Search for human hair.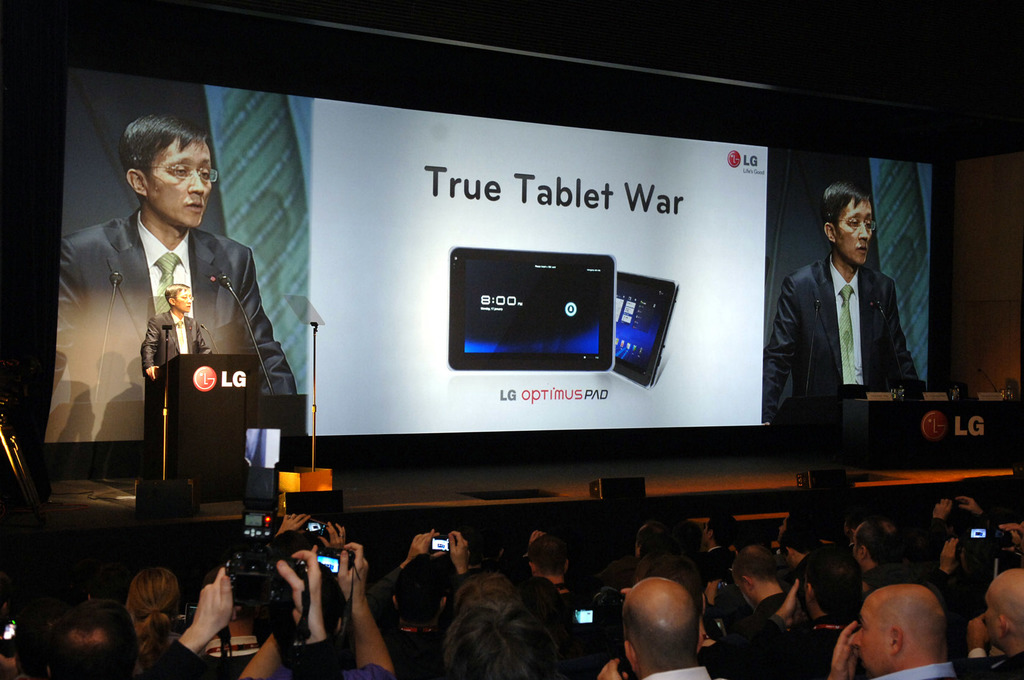
Found at <region>637, 520, 673, 557</region>.
